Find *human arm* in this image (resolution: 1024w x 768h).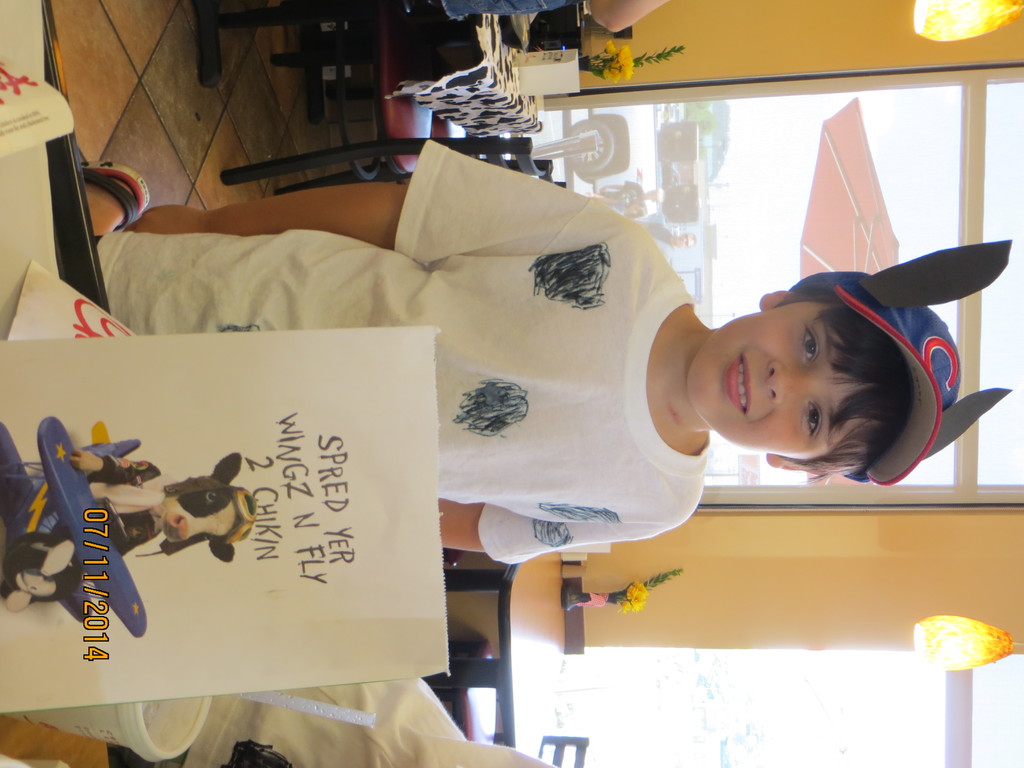
(125,179,412,250).
